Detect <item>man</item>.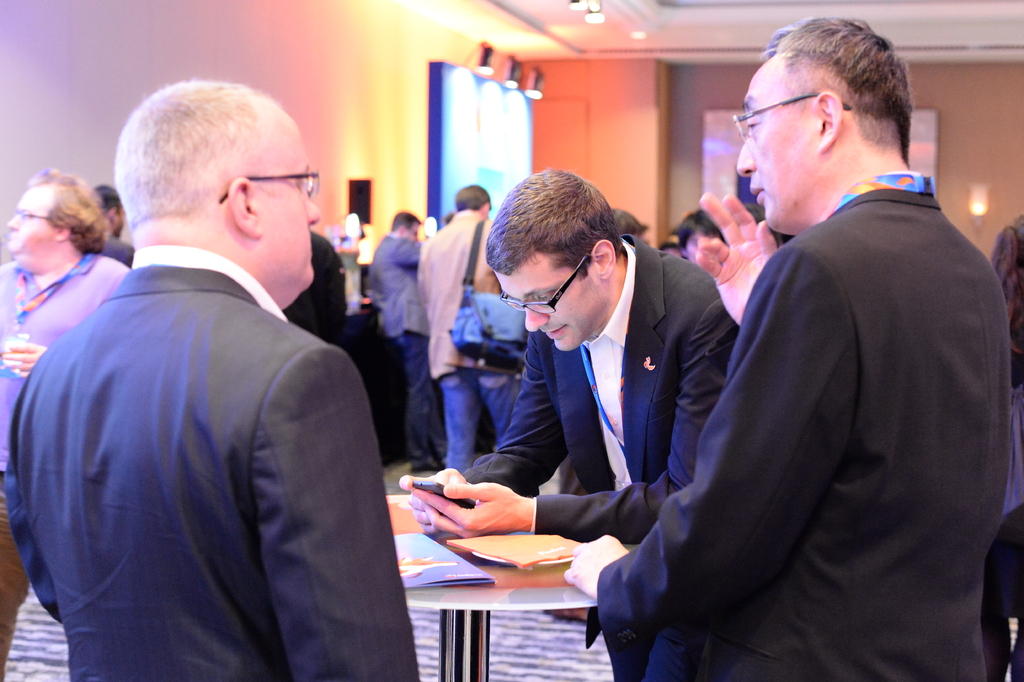
Detected at [left=429, top=176, right=525, bottom=477].
